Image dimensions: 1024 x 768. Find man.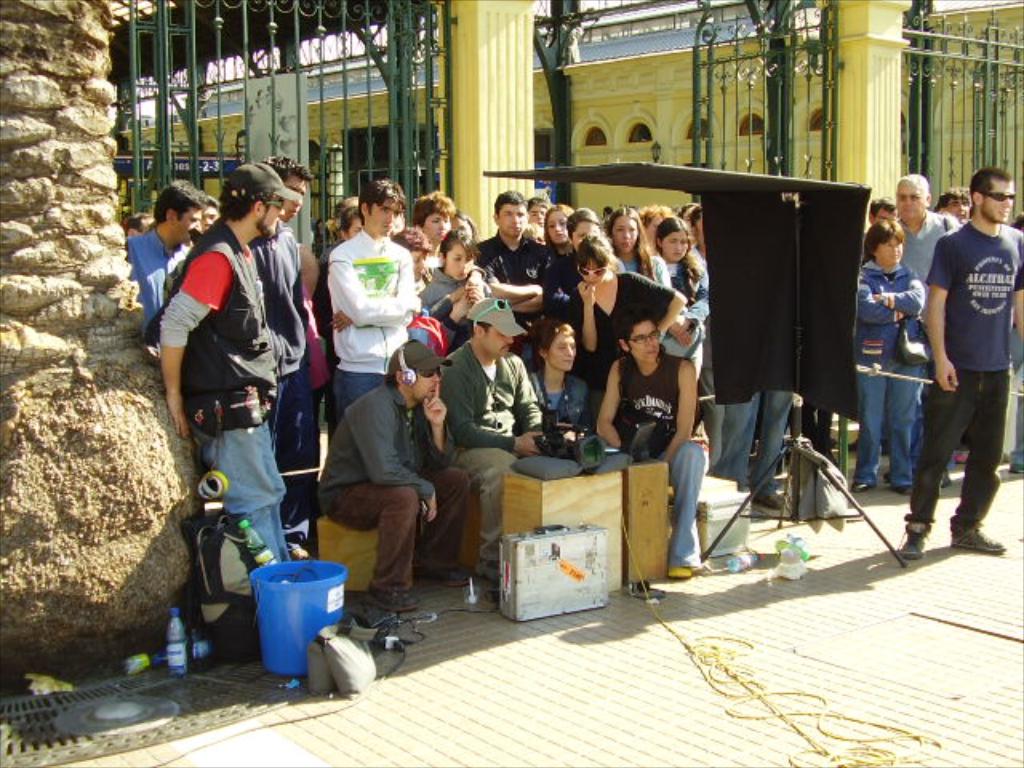
440,293,549,610.
